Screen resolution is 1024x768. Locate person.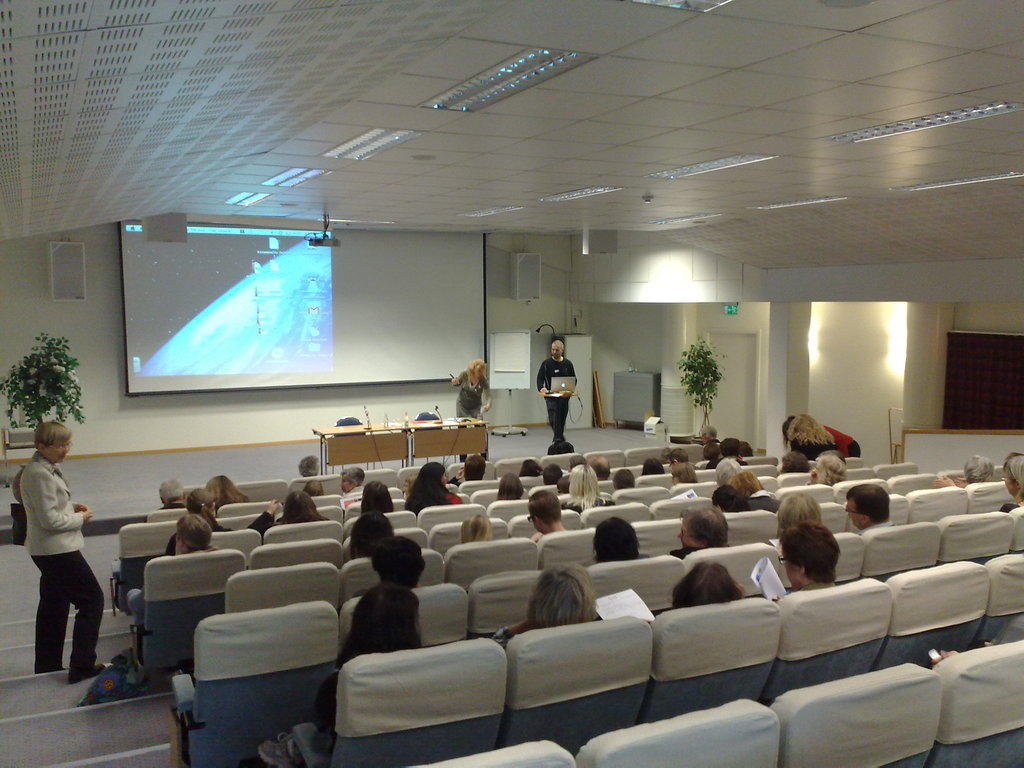
(left=840, top=481, right=901, bottom=536).
